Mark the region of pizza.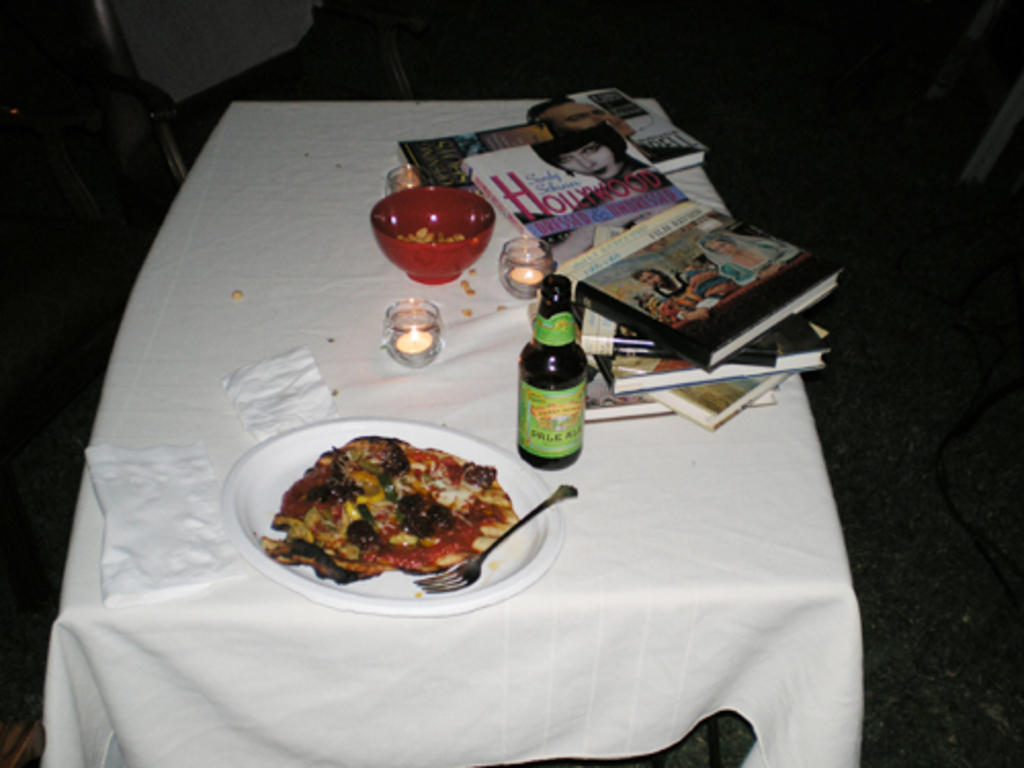
Region: (260, 432, 522, 584).
